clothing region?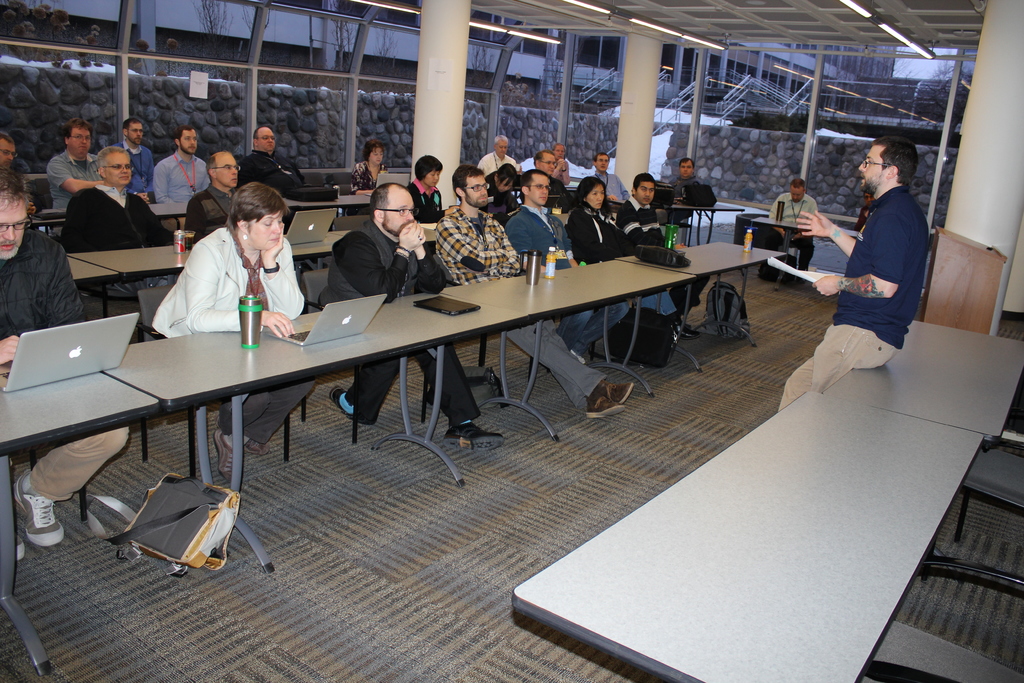
[left=115, top=133, right=169, bottom=201]
